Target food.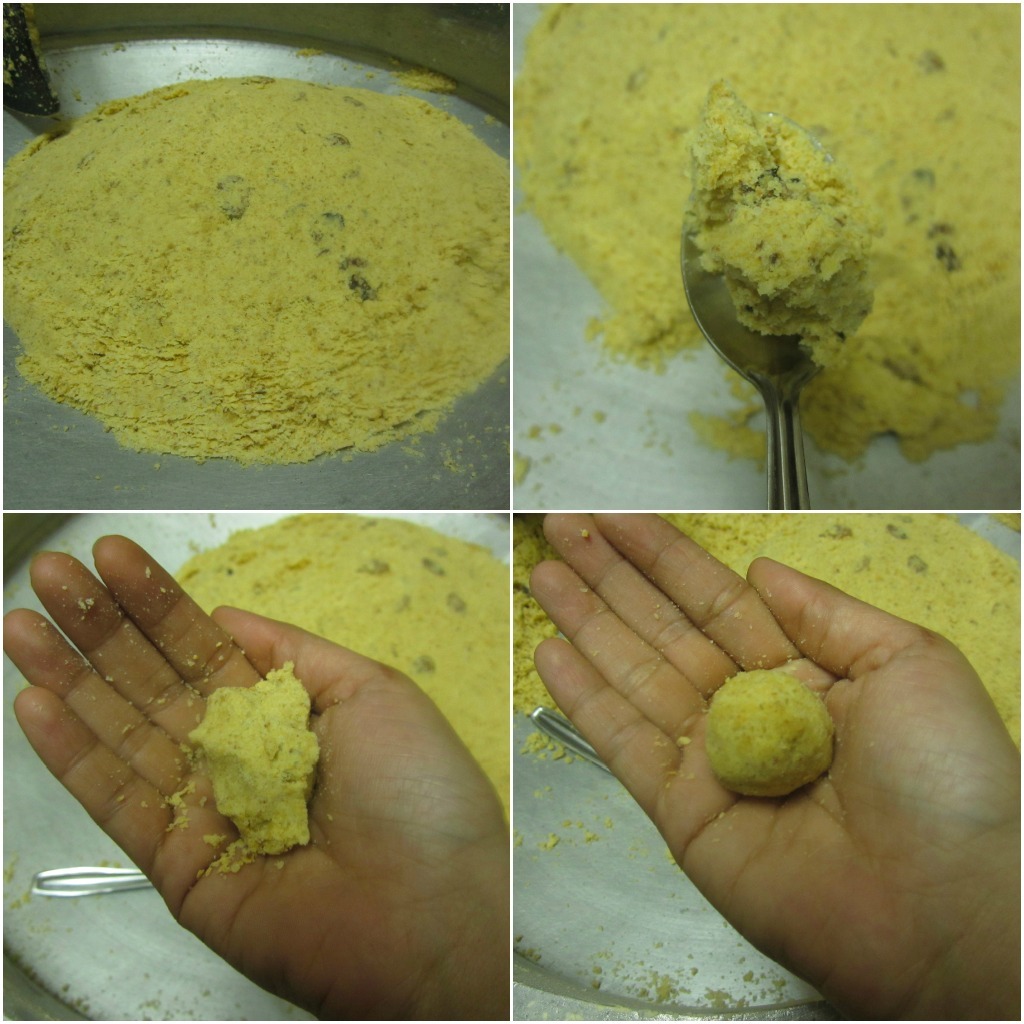
Target region: l=189, t=660, r=323, b=852.
